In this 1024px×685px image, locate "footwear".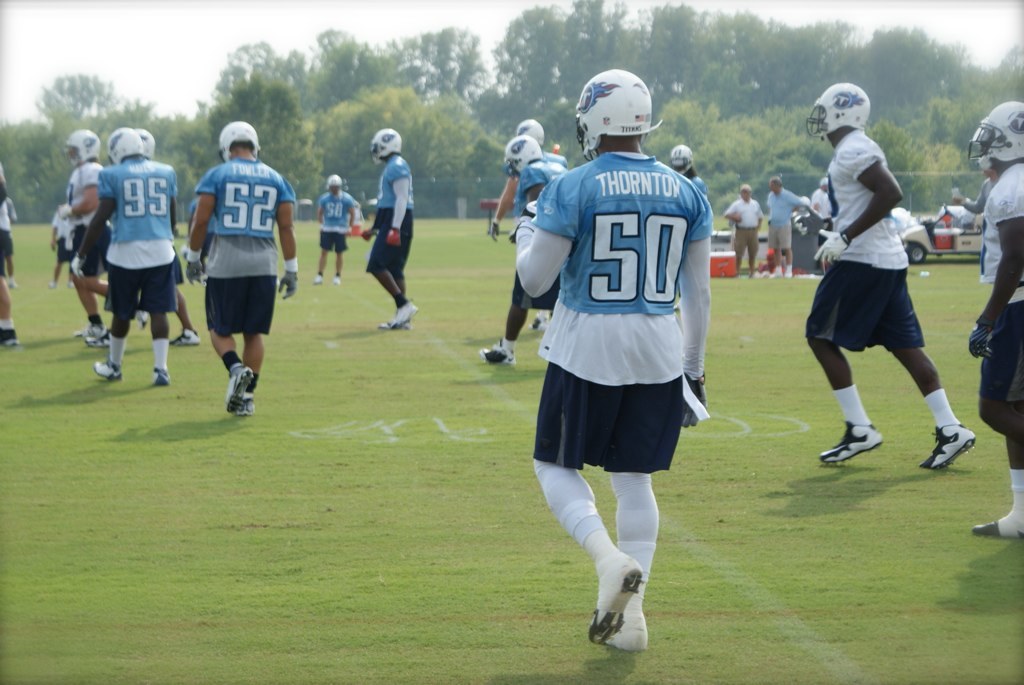
Bounding box: (389,299,428,326).
